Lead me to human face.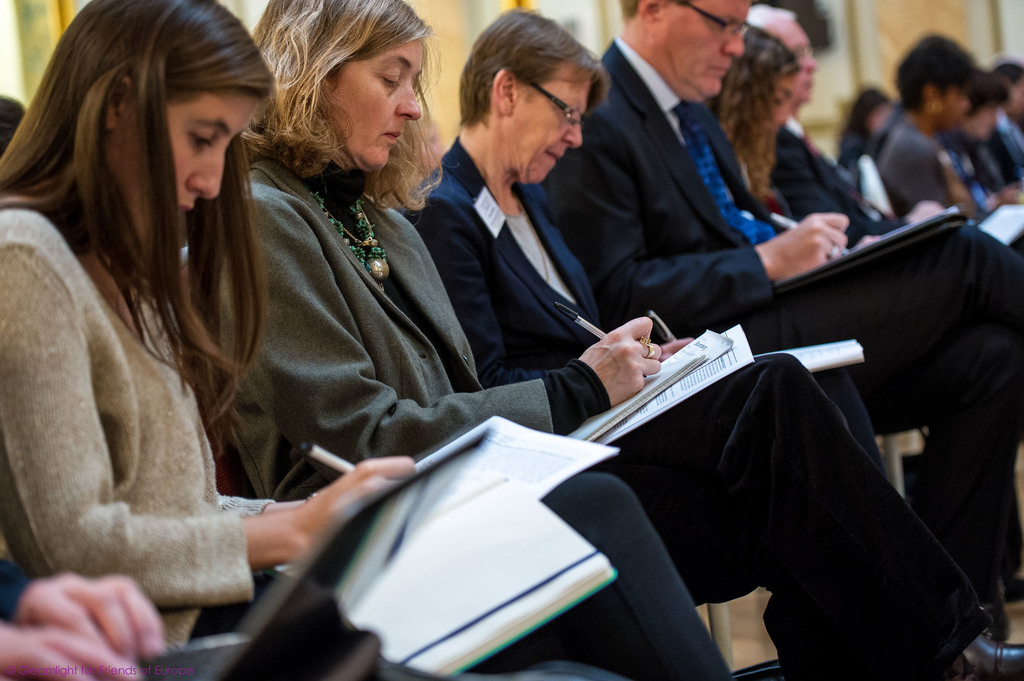
Lead to select_region(111, 95, 259, 241).
